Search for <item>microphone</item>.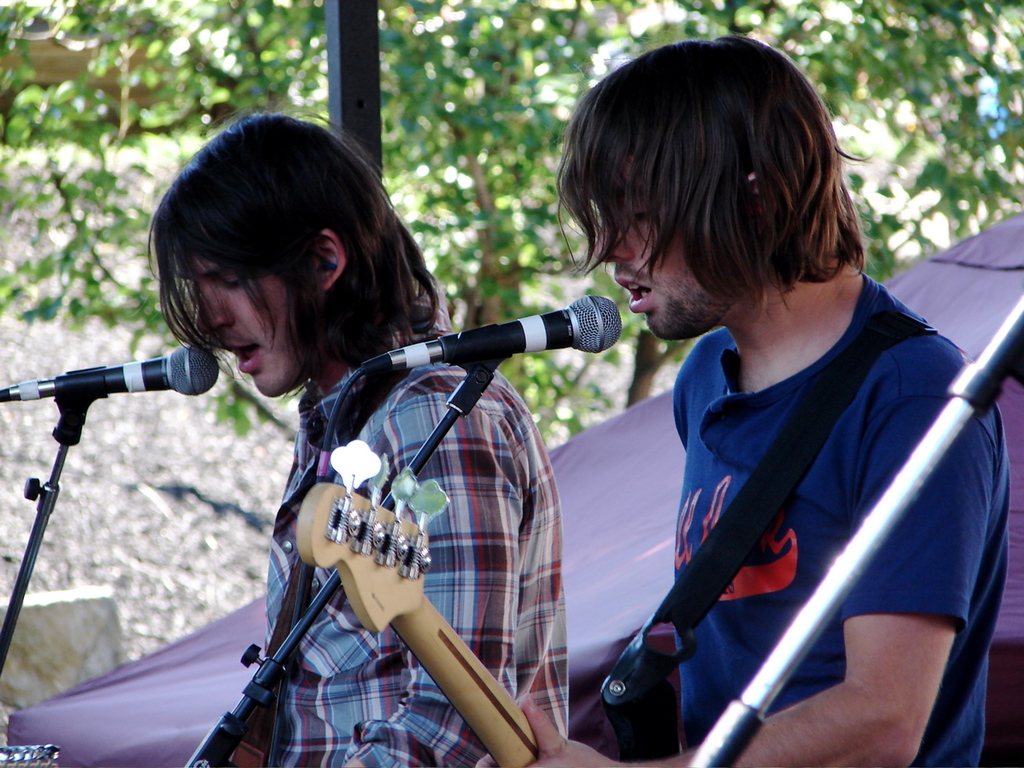
Found at box(0, 335, 223, 398).
